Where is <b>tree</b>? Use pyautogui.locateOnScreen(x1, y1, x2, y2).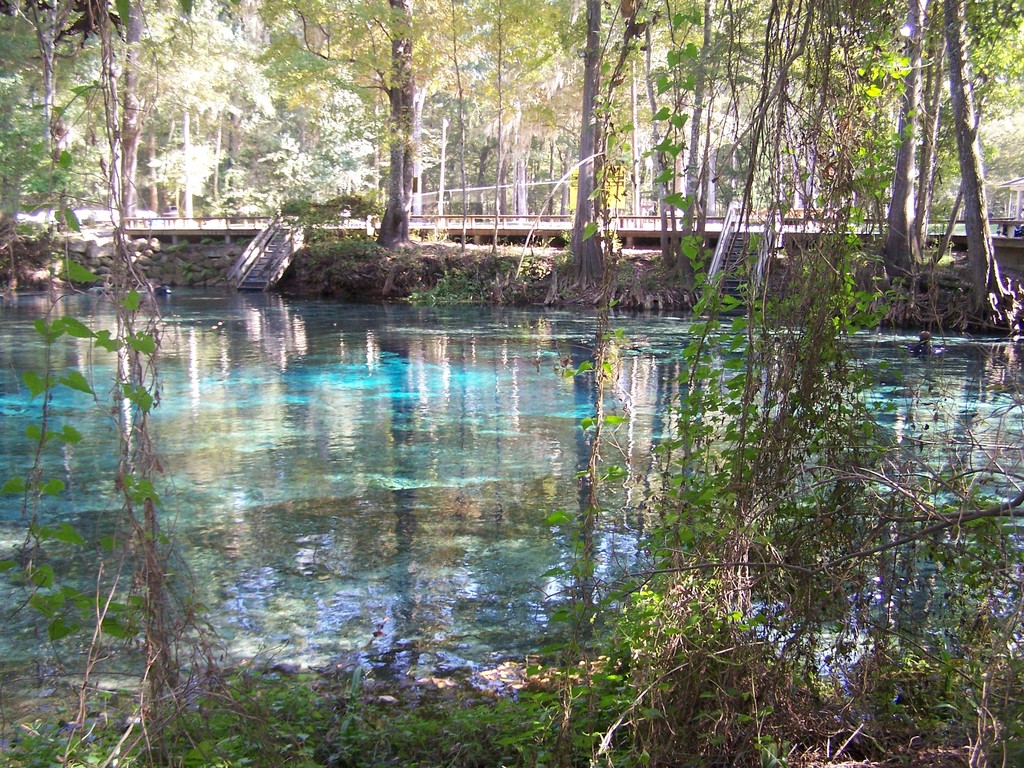
pyautogui.locateOnScreen(278, 0, 486, 252).
